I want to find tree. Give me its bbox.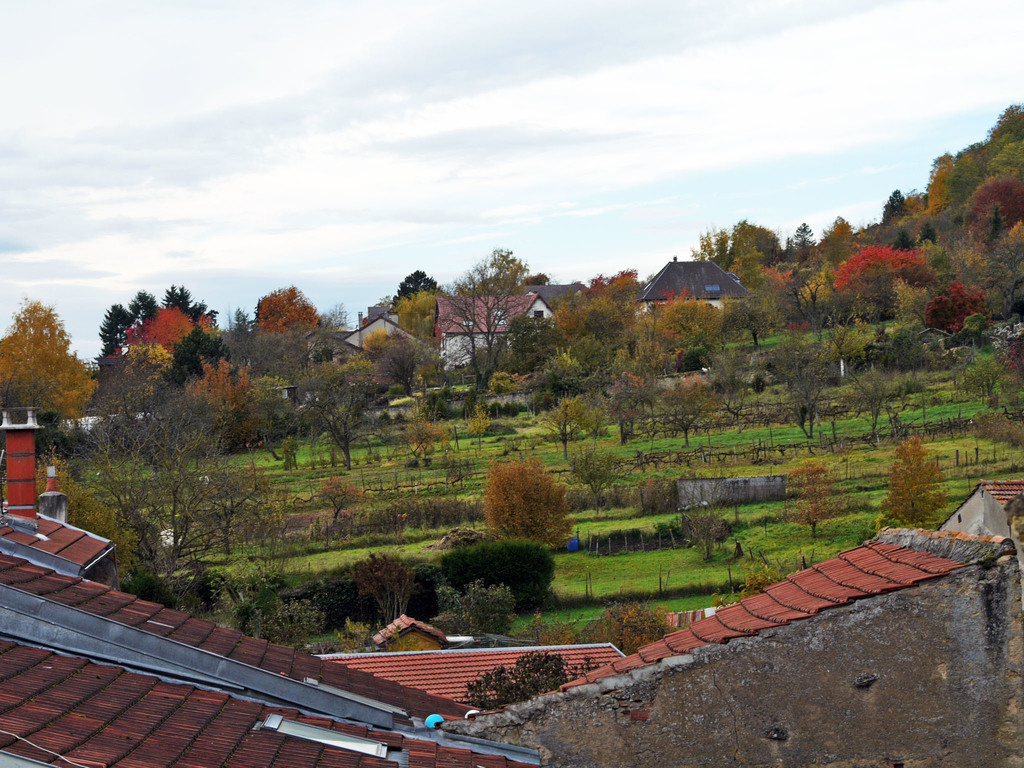
[x1=482, y1=452, x2=577, y2=561].
